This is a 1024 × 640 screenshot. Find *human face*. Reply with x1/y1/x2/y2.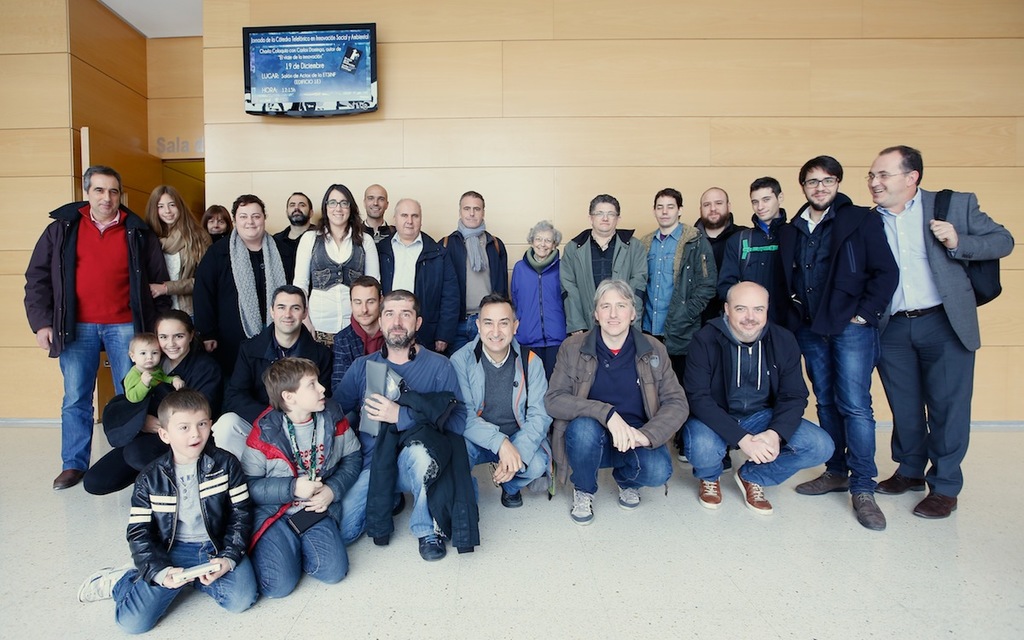
532/229/550/254.
